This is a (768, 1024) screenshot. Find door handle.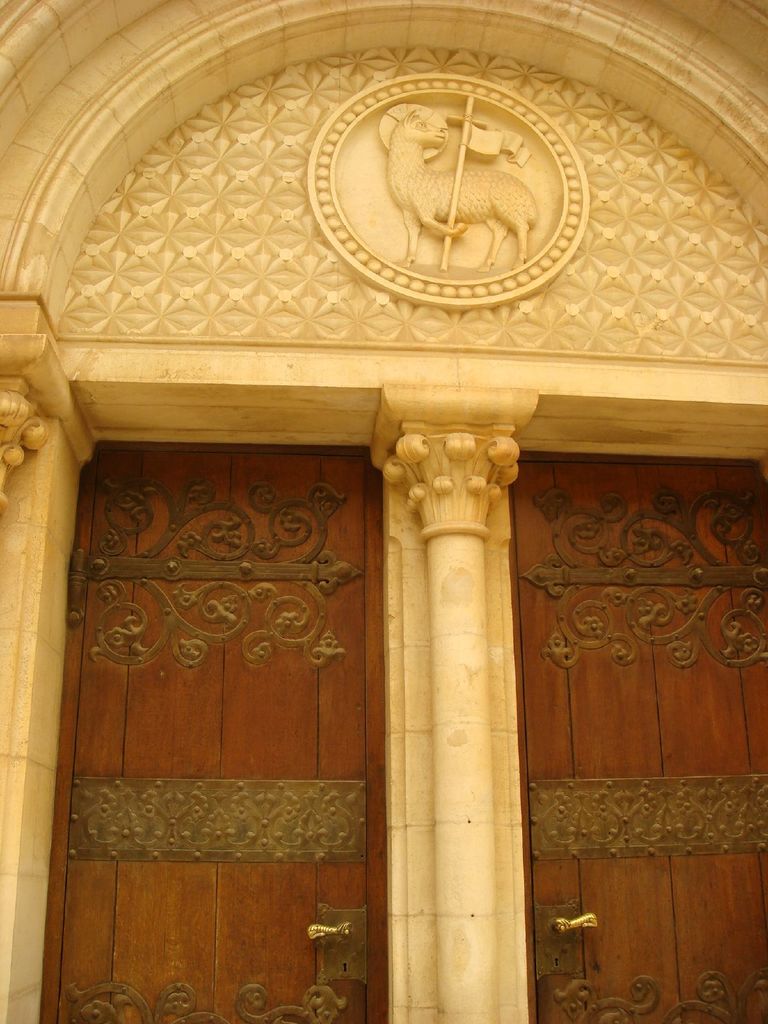
Bounding box: [307,903,369,993].
